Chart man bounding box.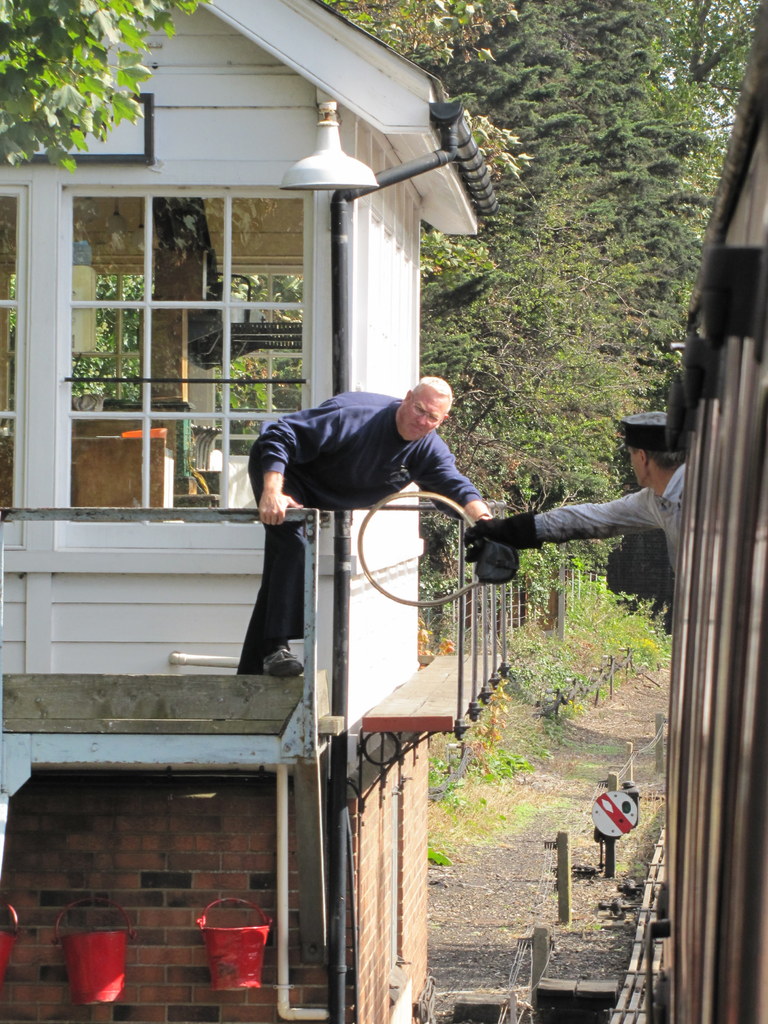
Charted: x1=465, y1=412, x2=691, y2=570.
